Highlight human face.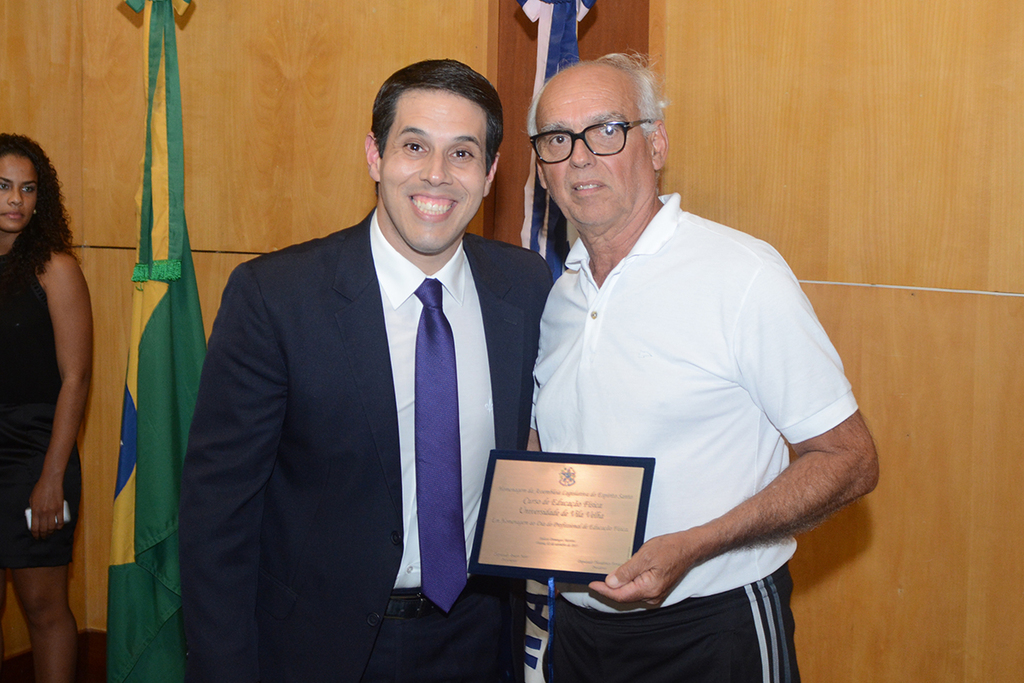
Highlighted region: bbox=[0, 155, 35, 230].
